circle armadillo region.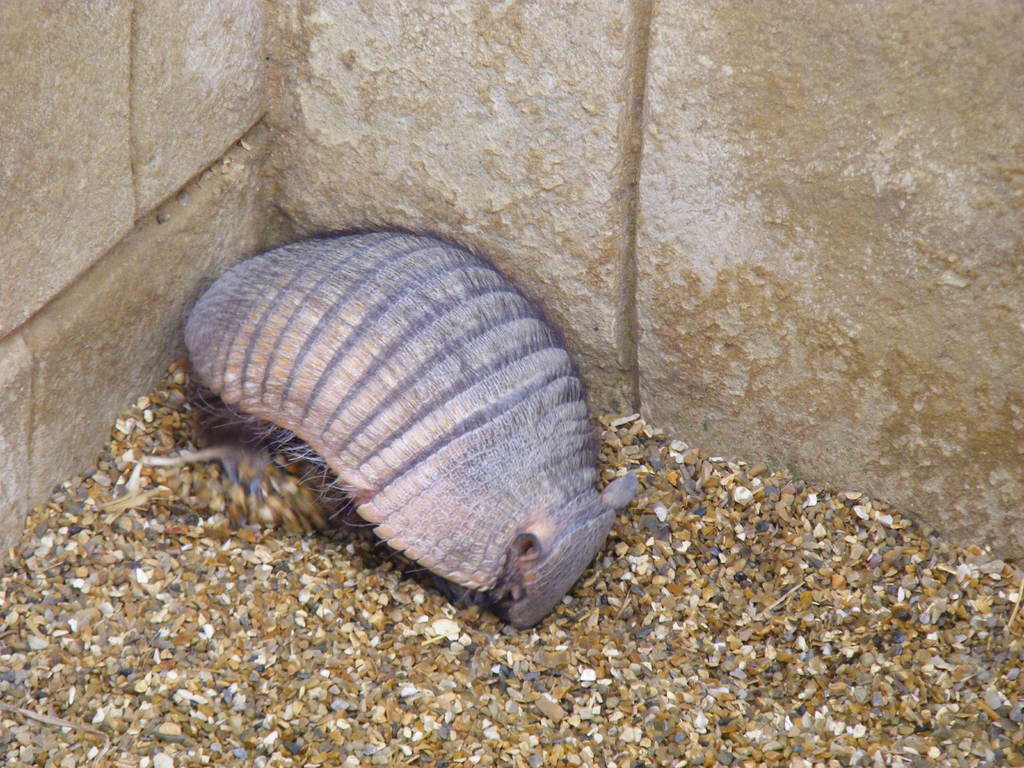
Region: <region>181, 221, 641, 632</region>.
